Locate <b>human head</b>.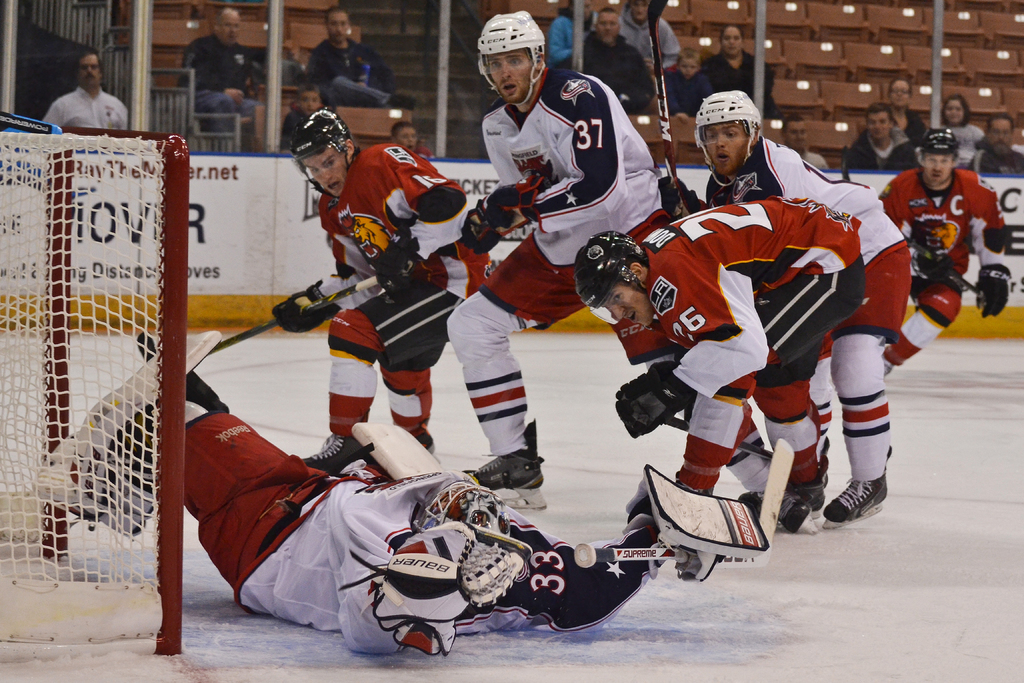
Bounding box: pyautogui.locateOnScreen(861, 100, 893, 142).
